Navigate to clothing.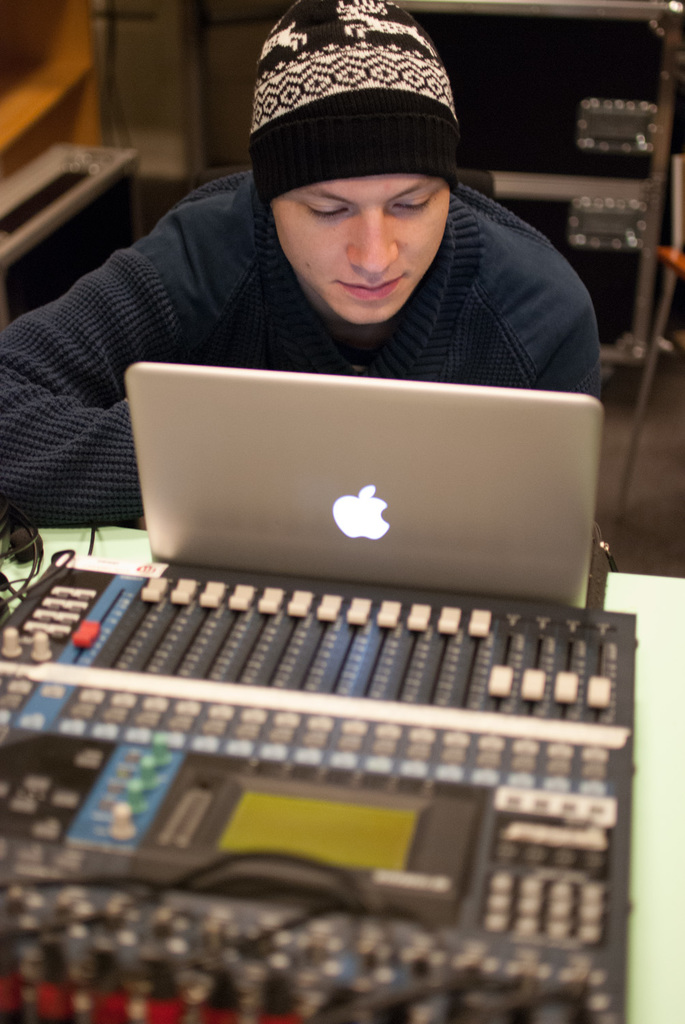
Navigation target: 0,182,594,520.
